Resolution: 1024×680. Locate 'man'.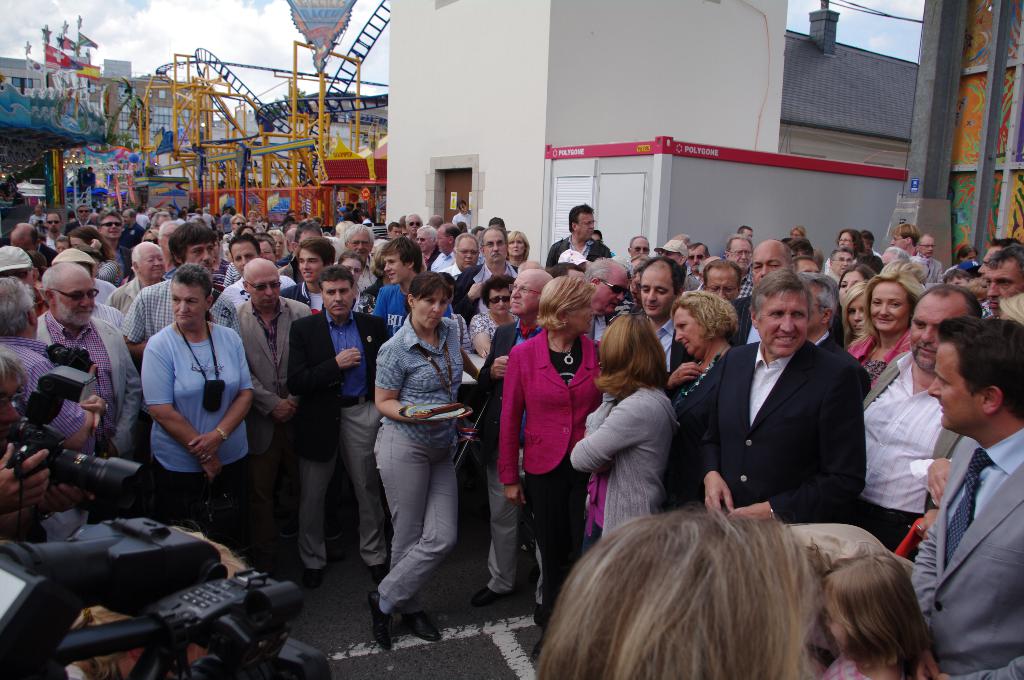
detection(867, 284, 980, 560).
